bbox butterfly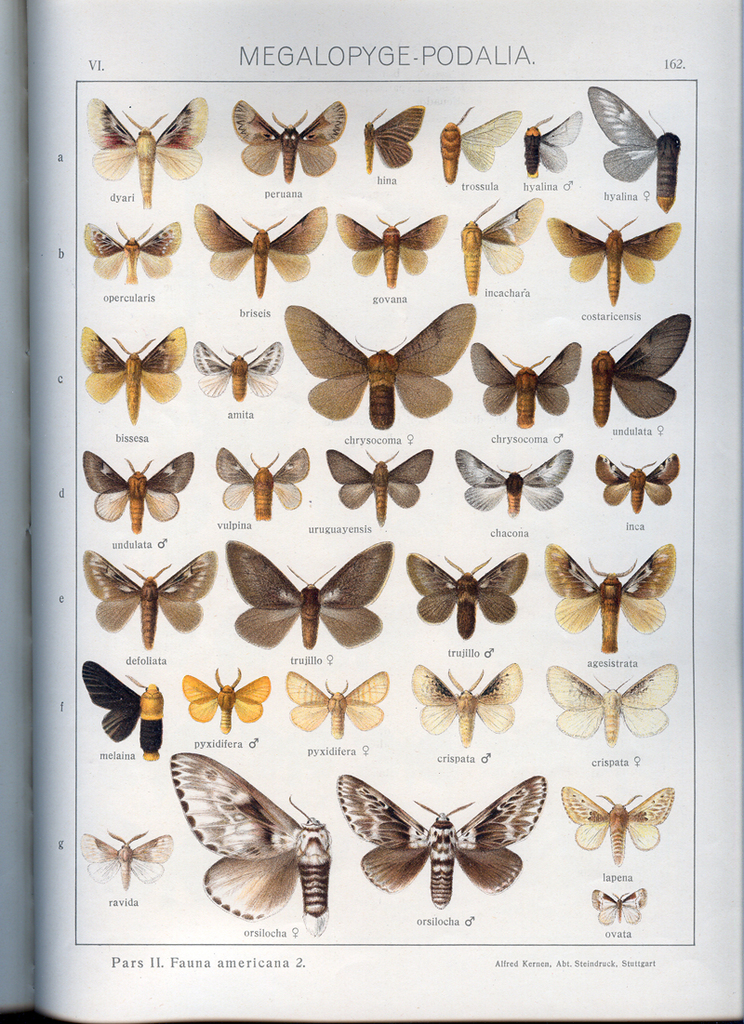
bbox(78, 214, 184, 286)
